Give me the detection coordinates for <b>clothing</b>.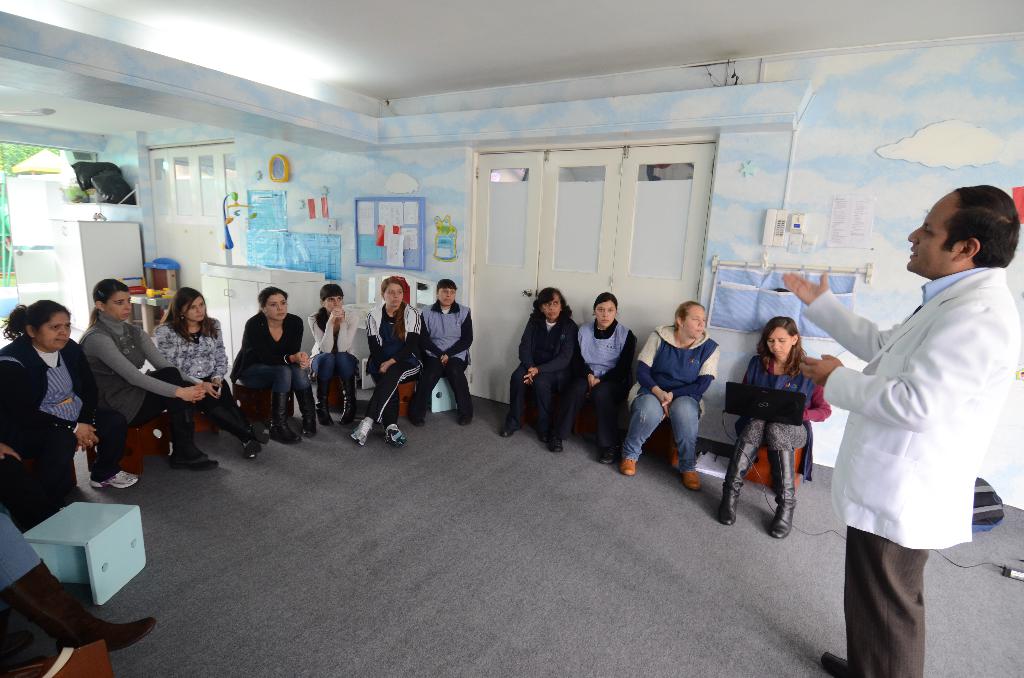
733,353,834,483.
